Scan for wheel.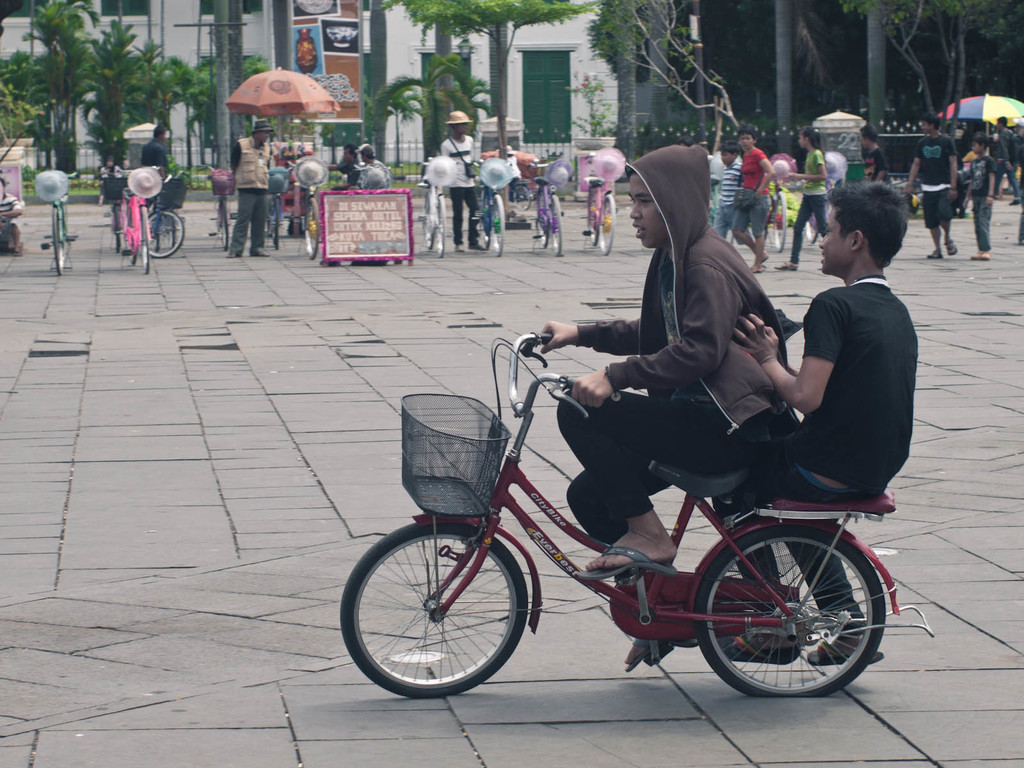
Scan result: [left=550, top=195, right=563, bottom=256].
